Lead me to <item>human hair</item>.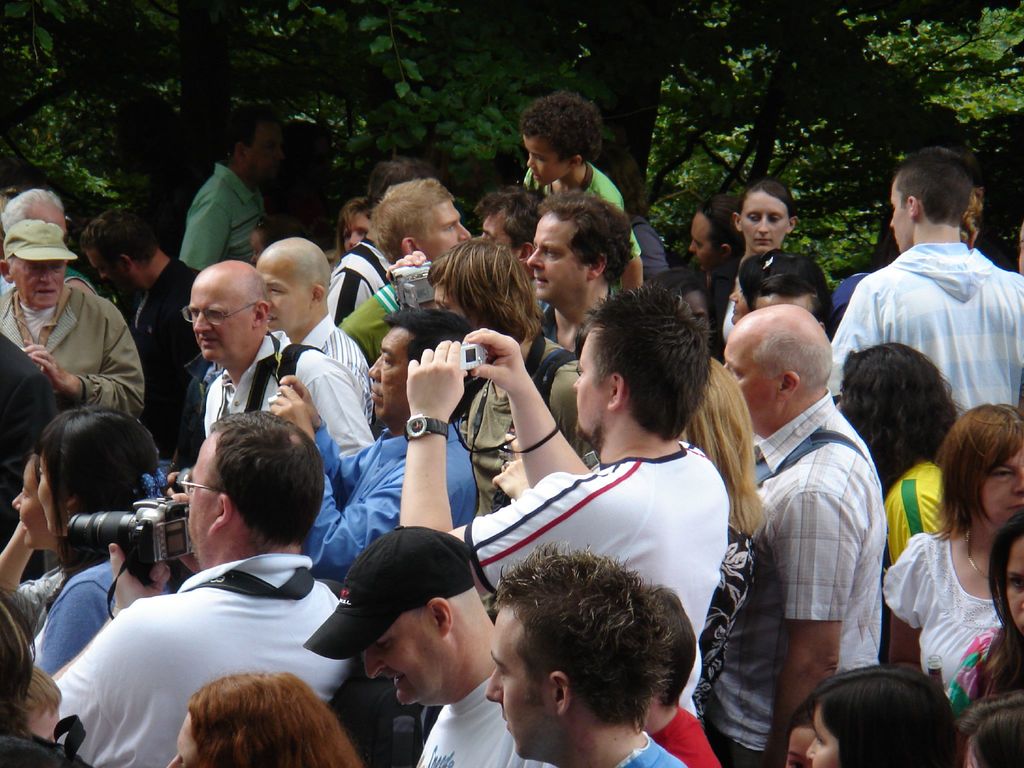
Lead to detection(786, 688, 817, 745).
